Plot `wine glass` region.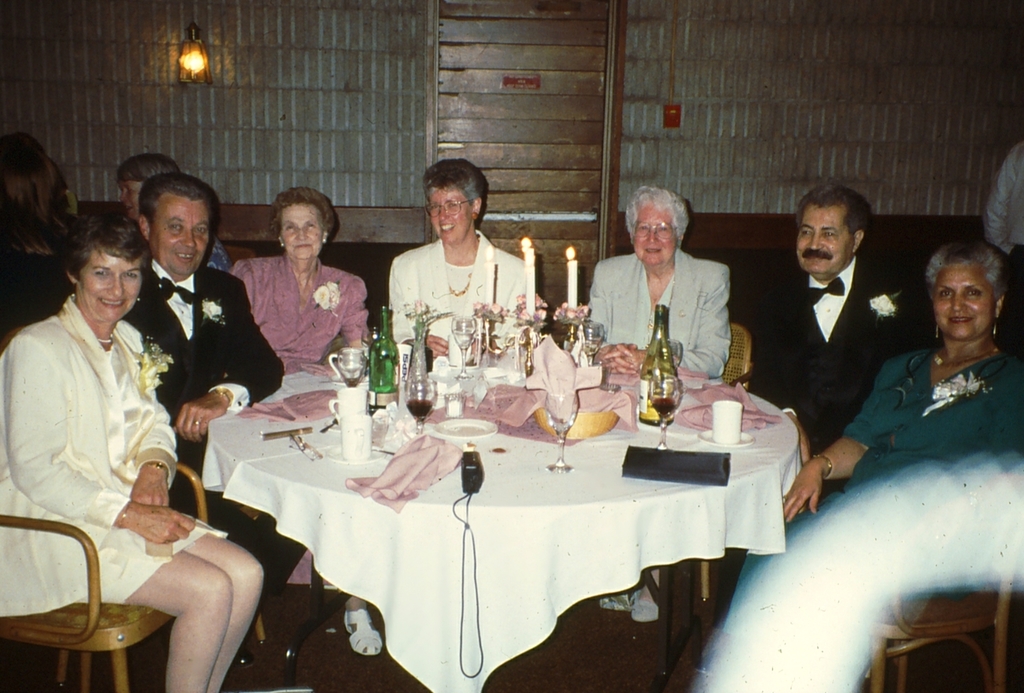
Plotted at [x1=407, y1=377, x2=435, y2=433].
